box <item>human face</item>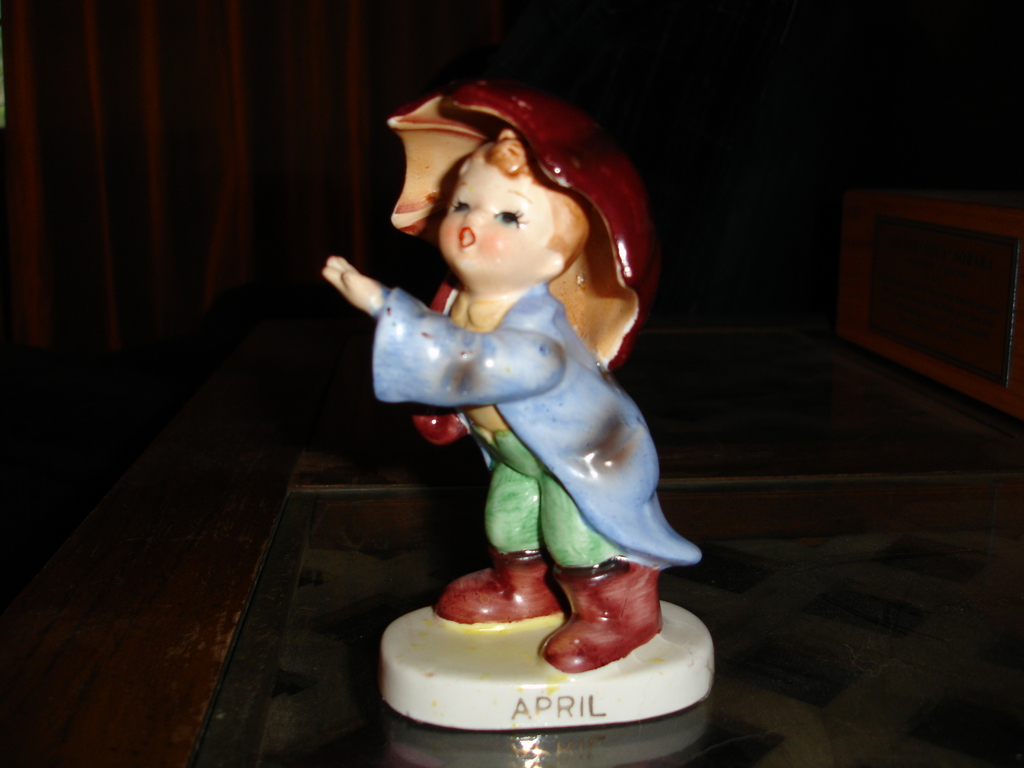
bbox=[435, 155, 556, 287]
